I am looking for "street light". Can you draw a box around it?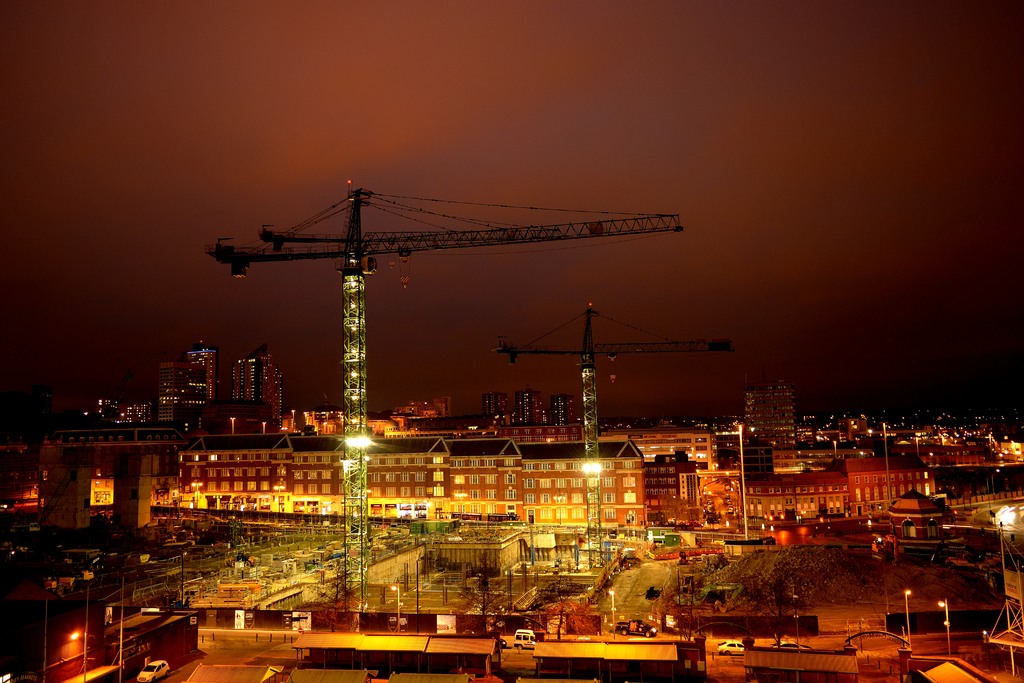
Sure, the bounding box is bbox=[583, 458, 612, 481].
